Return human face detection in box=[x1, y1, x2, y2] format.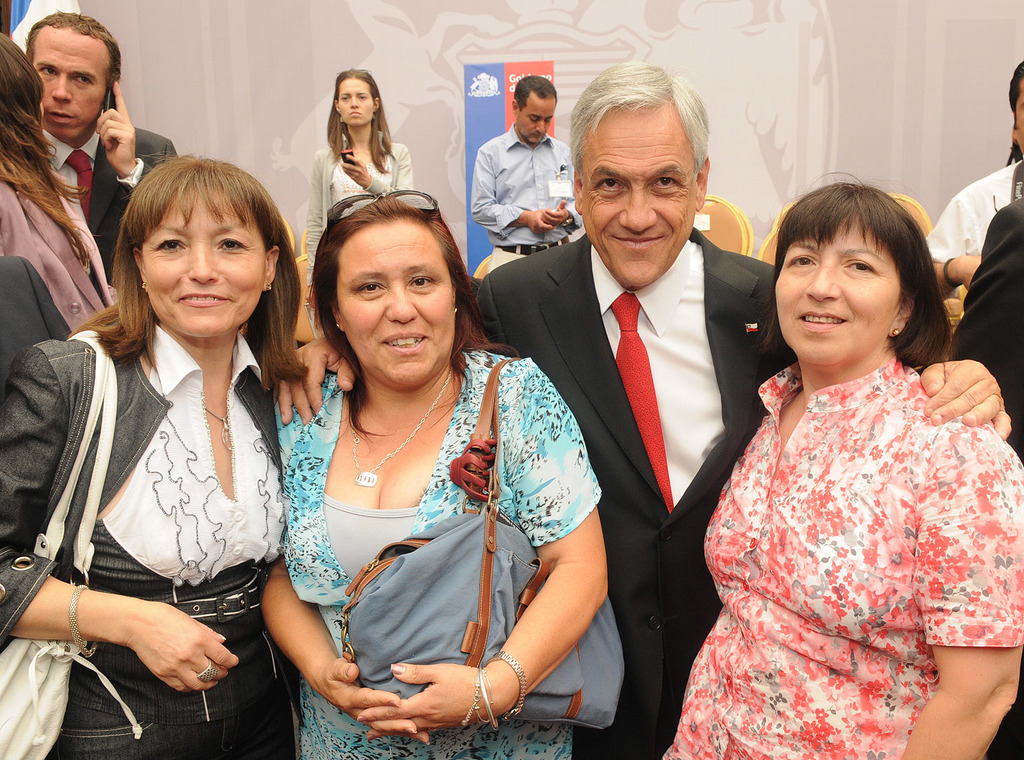
box=[771, 218, 899, 369].
